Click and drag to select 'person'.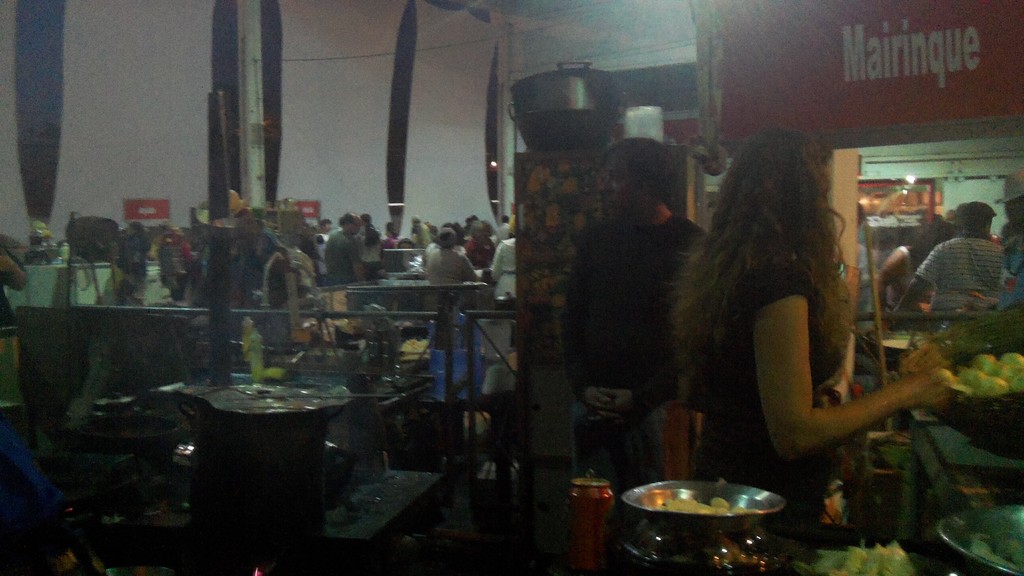
Selection: bbox=(478, 240, 514, 299).
